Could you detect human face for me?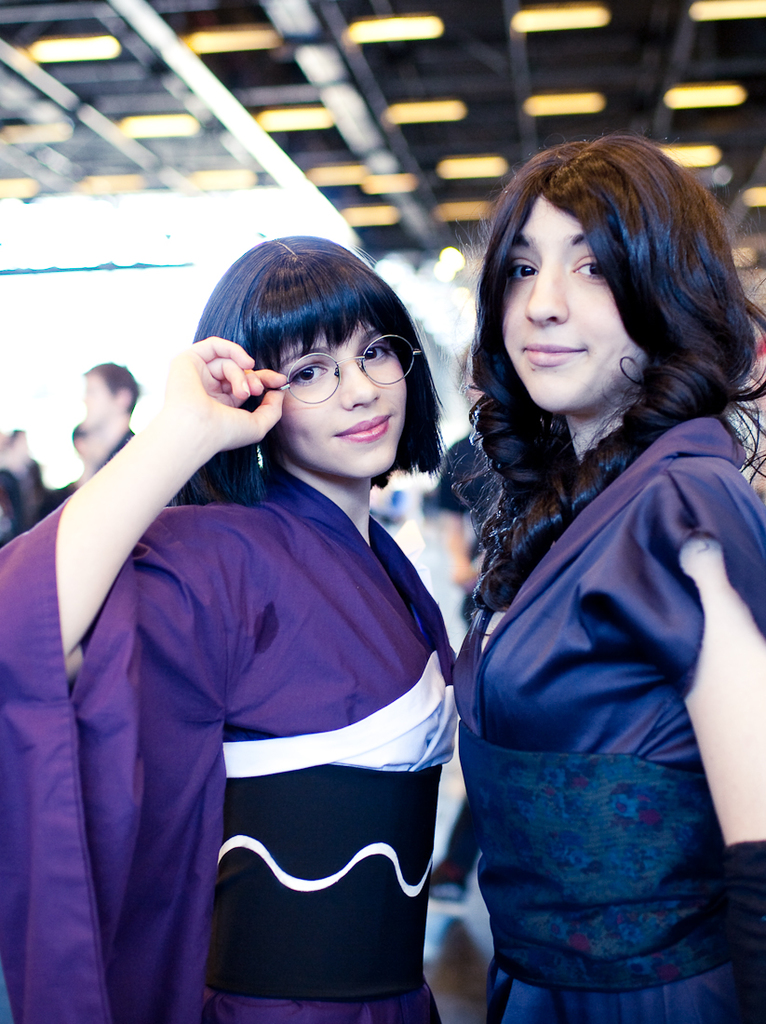
Detection result: 499:195:637:408.
